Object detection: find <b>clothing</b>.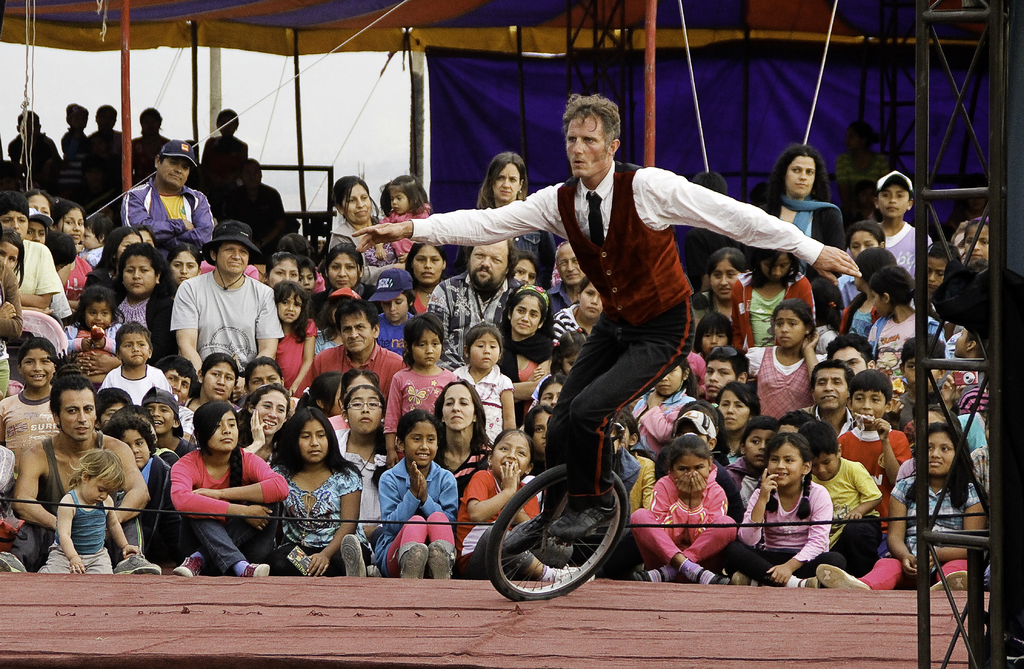
(x1=518, y1=230, x2=560, y2=251).
